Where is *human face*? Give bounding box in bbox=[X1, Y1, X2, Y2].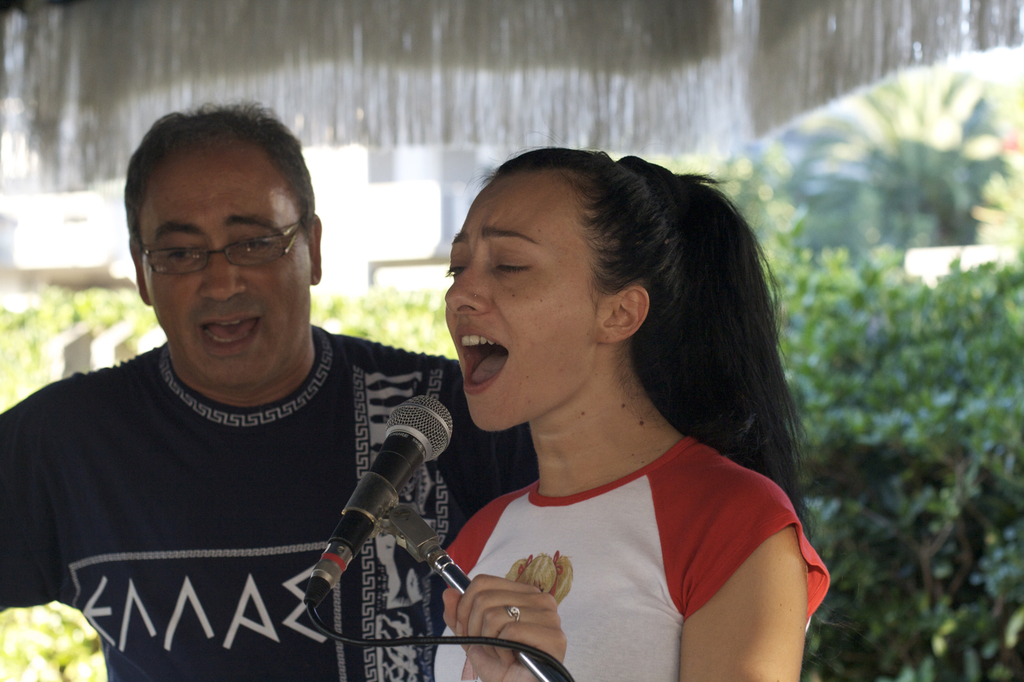
bbox=[140, 143, 309, 387].
